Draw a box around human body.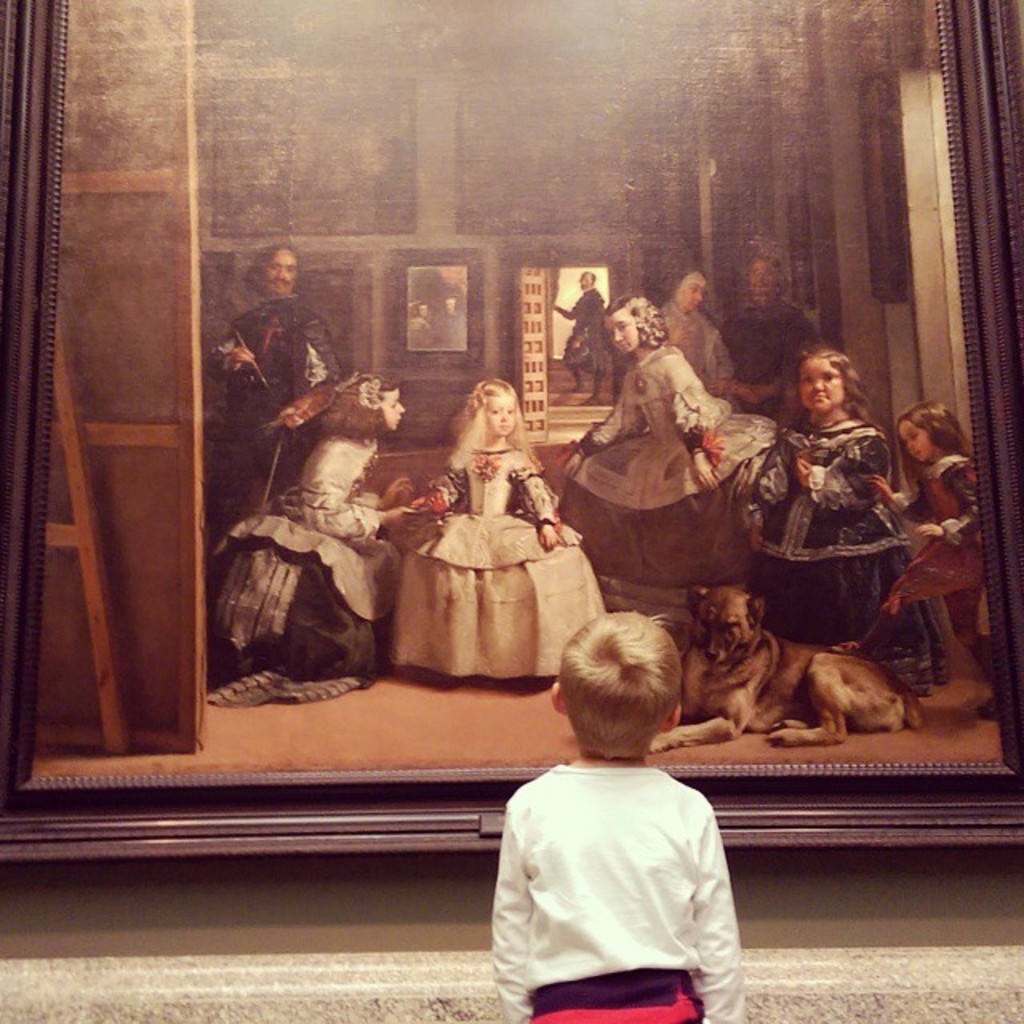
bbox(482, 610, 763, 1022).
